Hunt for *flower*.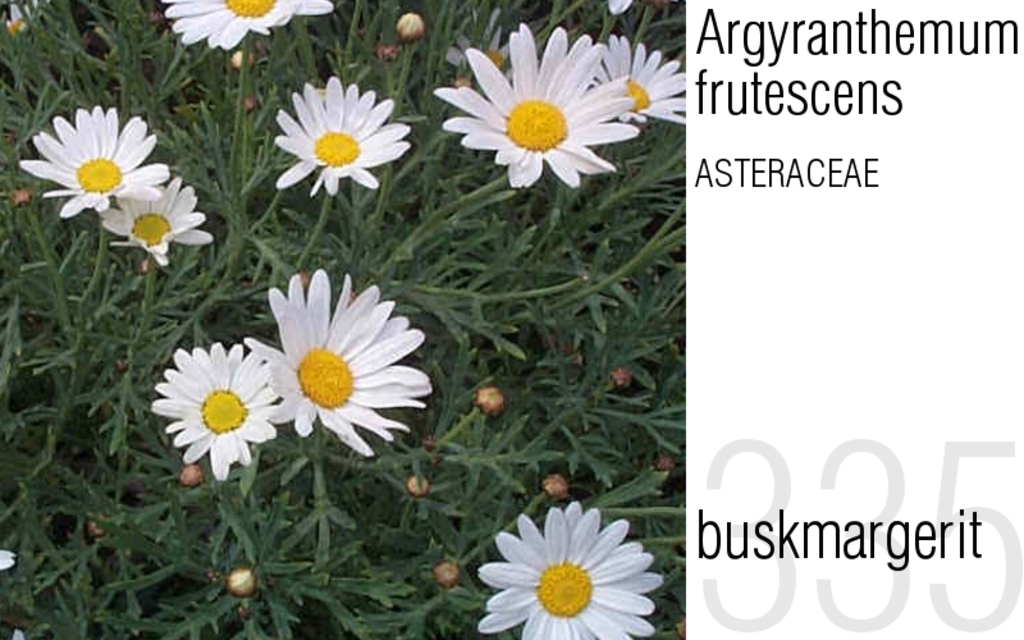
Hunted down at locate(22, 101, 170, 223).
